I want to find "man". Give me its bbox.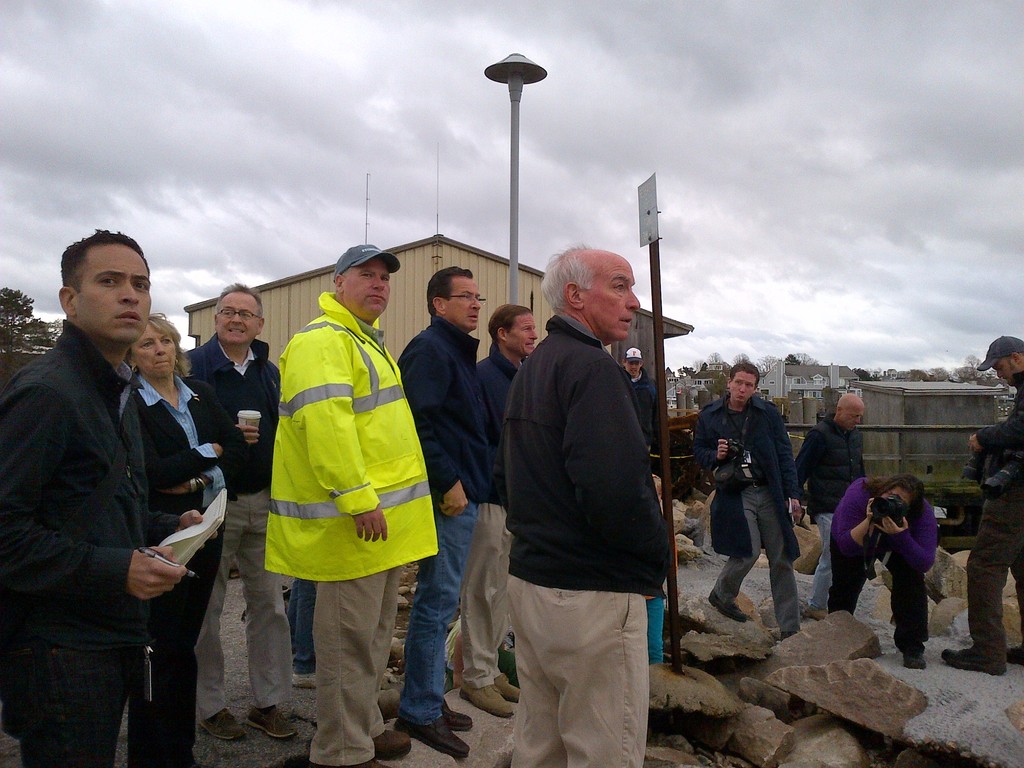
locate(396, 264, 497, 760).
